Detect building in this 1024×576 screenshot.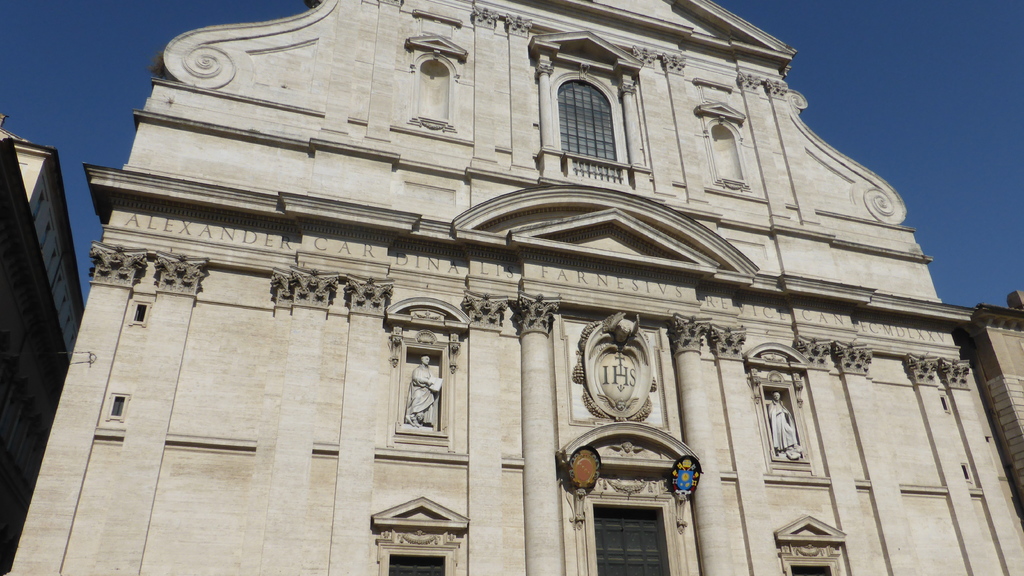
Detection: 0 0 1023 575.
